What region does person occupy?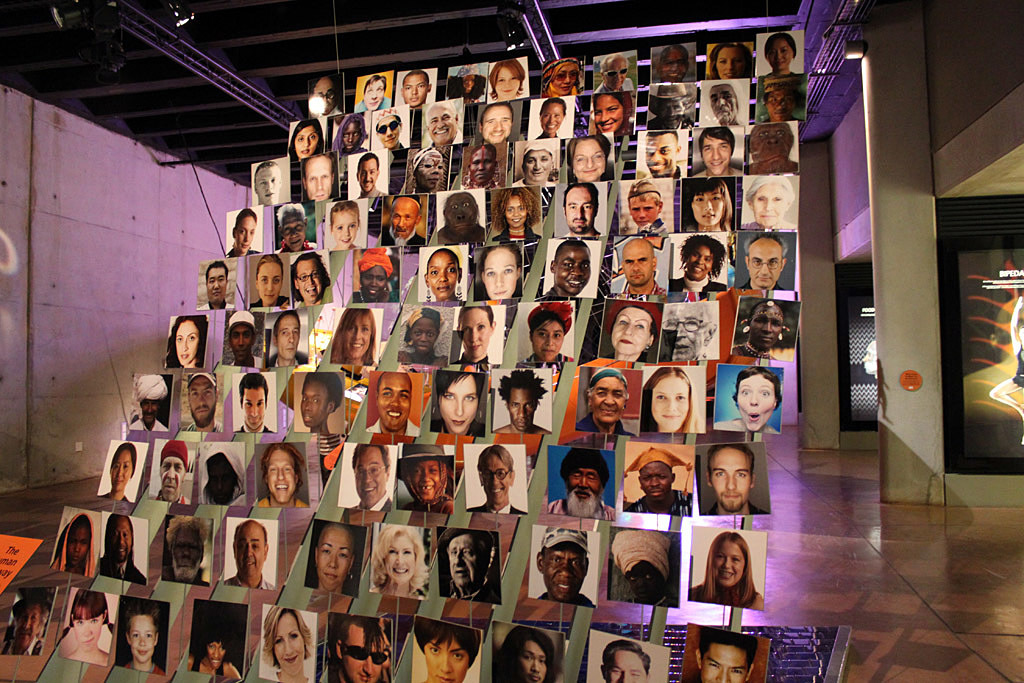
left=666, top=231, right=733, bottom=296.
